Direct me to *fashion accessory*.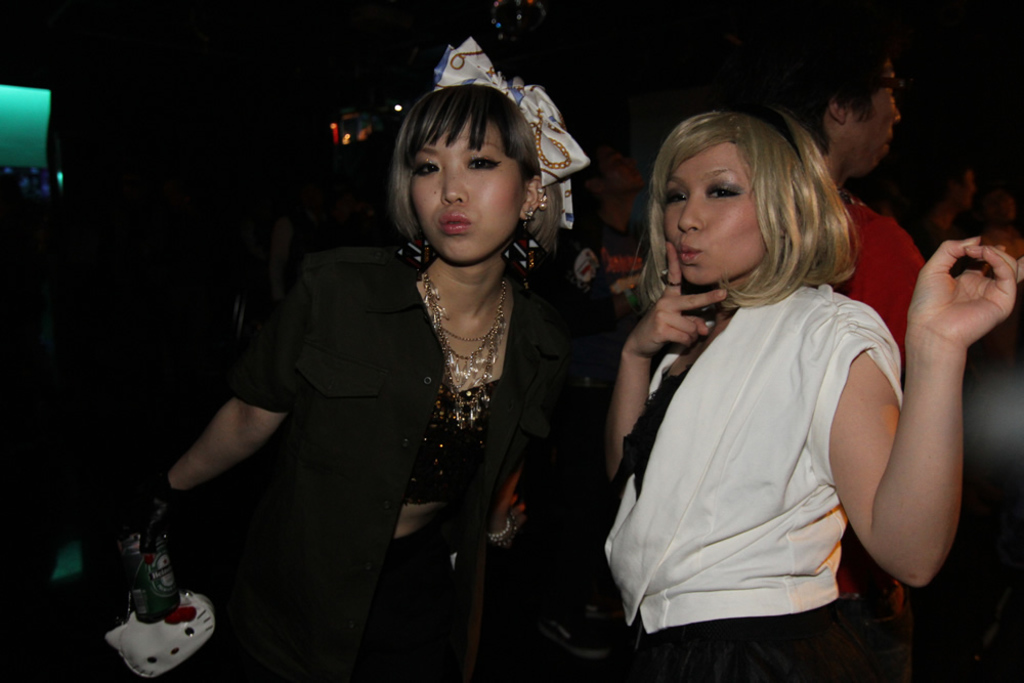
Direction: box(524, 199, 541, 220).
